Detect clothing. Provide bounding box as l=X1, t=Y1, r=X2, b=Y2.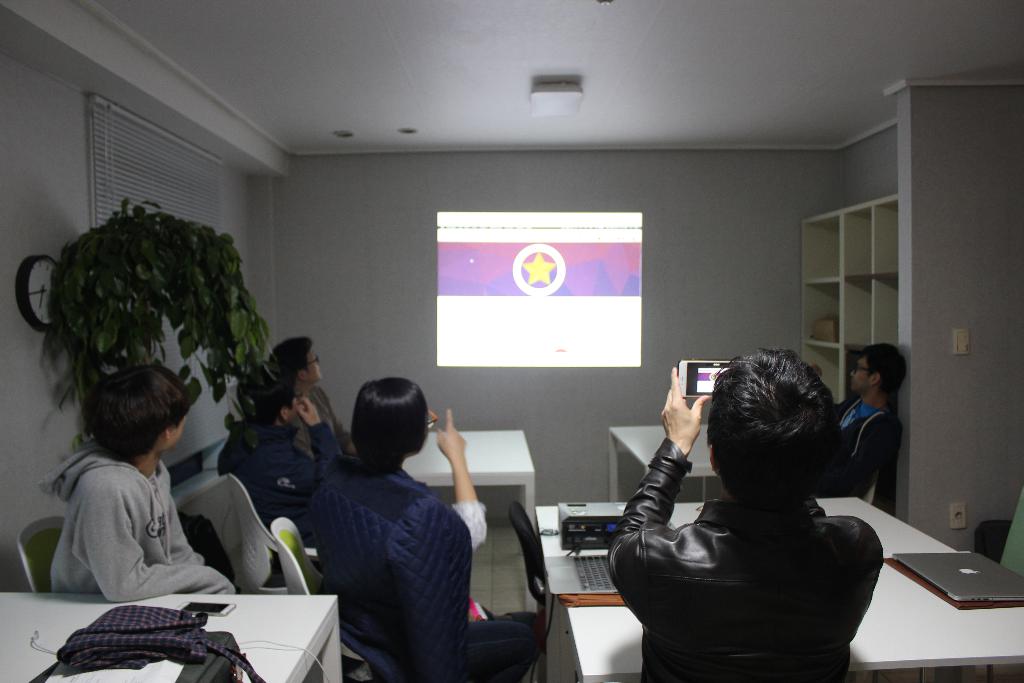
l=598, t=439, r=882, b=682.
